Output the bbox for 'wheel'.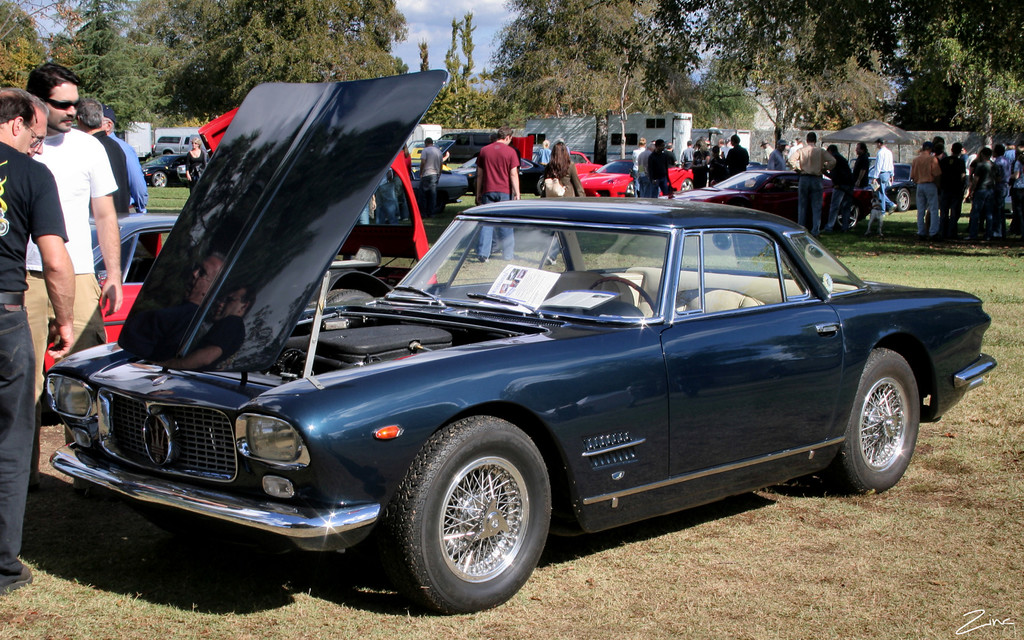
386,444,554,604.
